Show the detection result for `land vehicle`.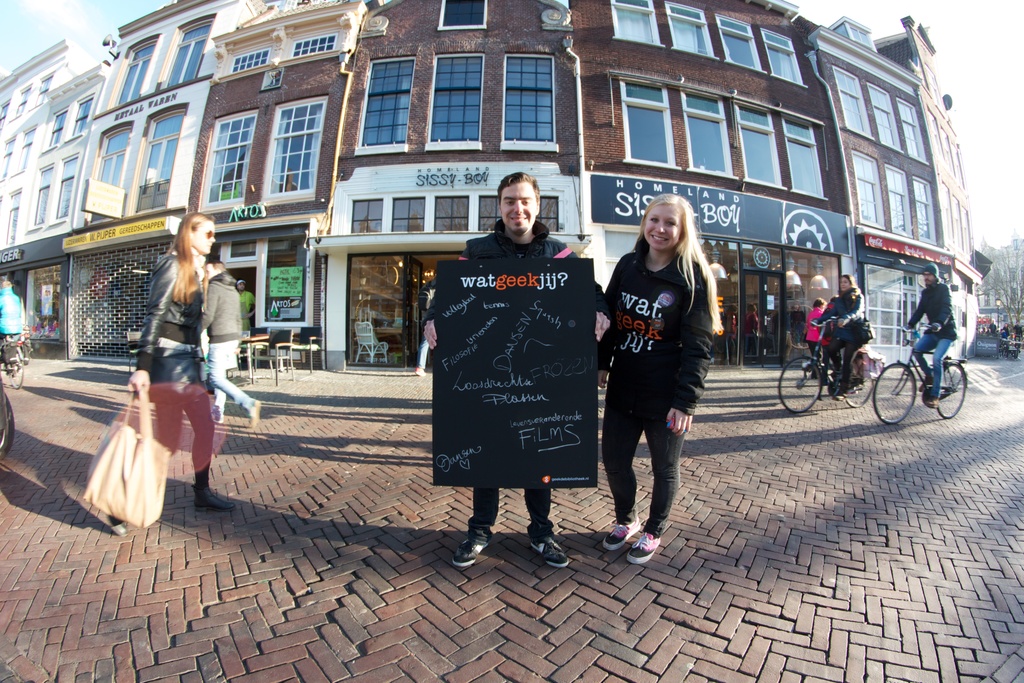
{"left": 778, "top": 315, "right": 877, "bottom": 410}.
